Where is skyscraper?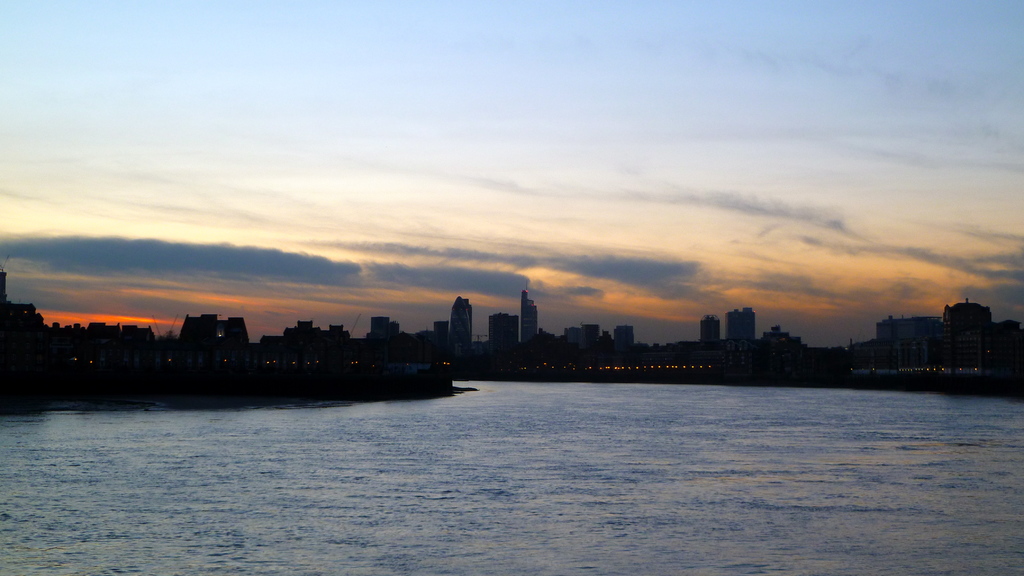
(372,312,396,339).
